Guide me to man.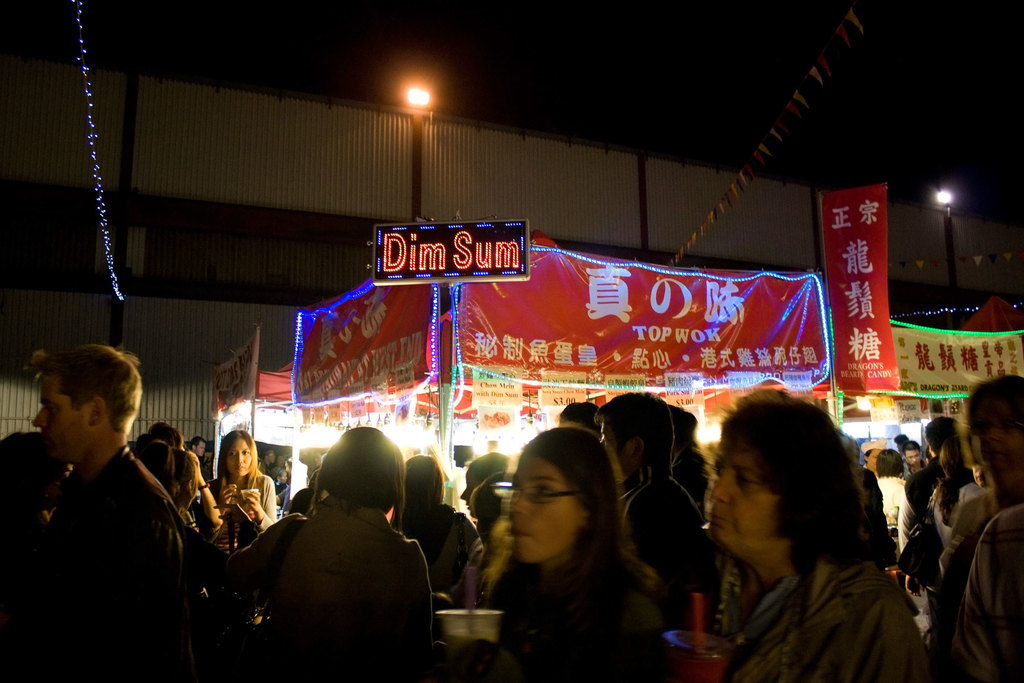
Guidance: 190,438,210,459.
